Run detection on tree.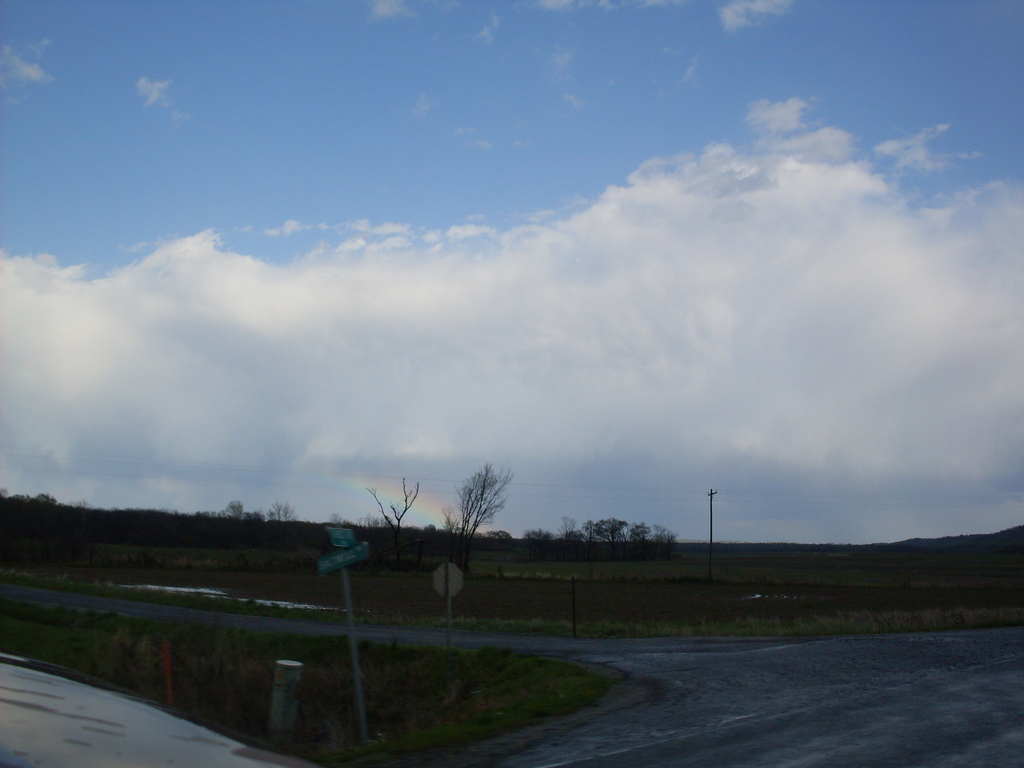
Result: [x1=190, y1=498, x2=298, y2=525].
